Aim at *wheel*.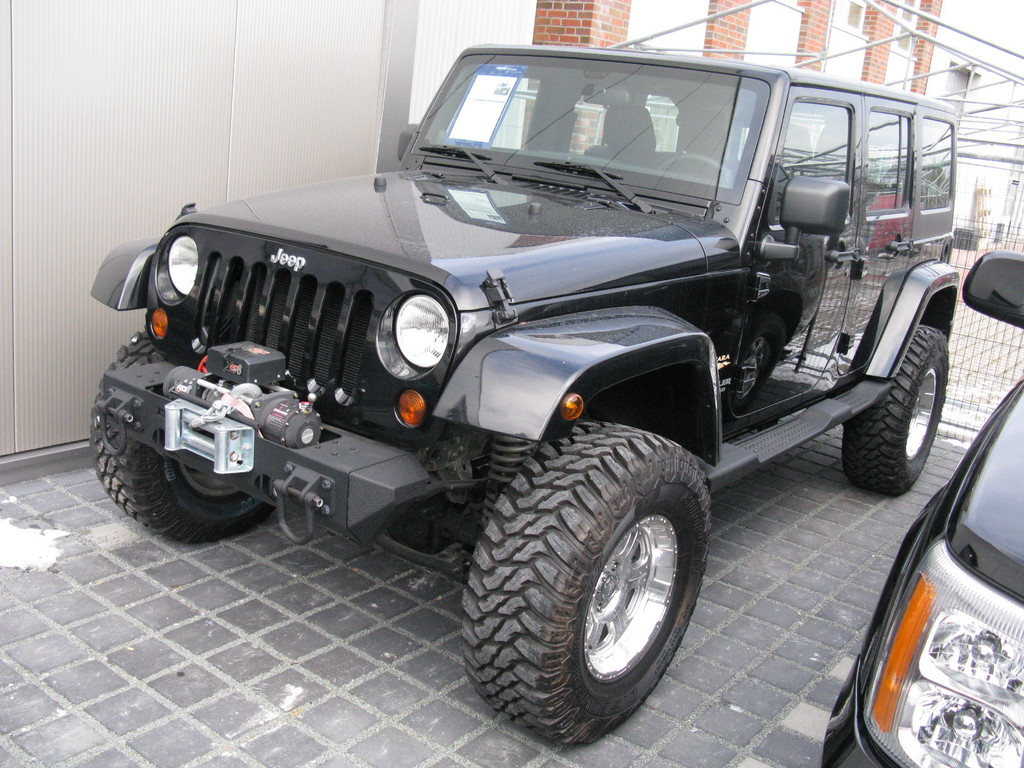
Aimed at <bbox>844, 317, 940, 495</bbox>.
